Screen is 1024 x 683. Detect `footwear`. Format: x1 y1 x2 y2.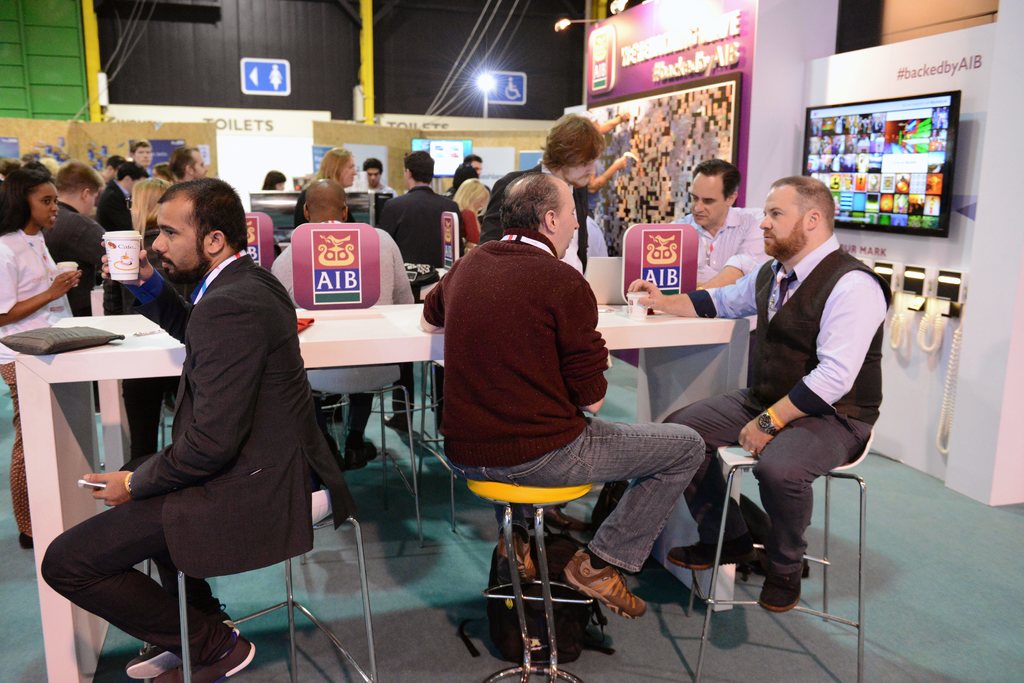
760 570 800 610.
